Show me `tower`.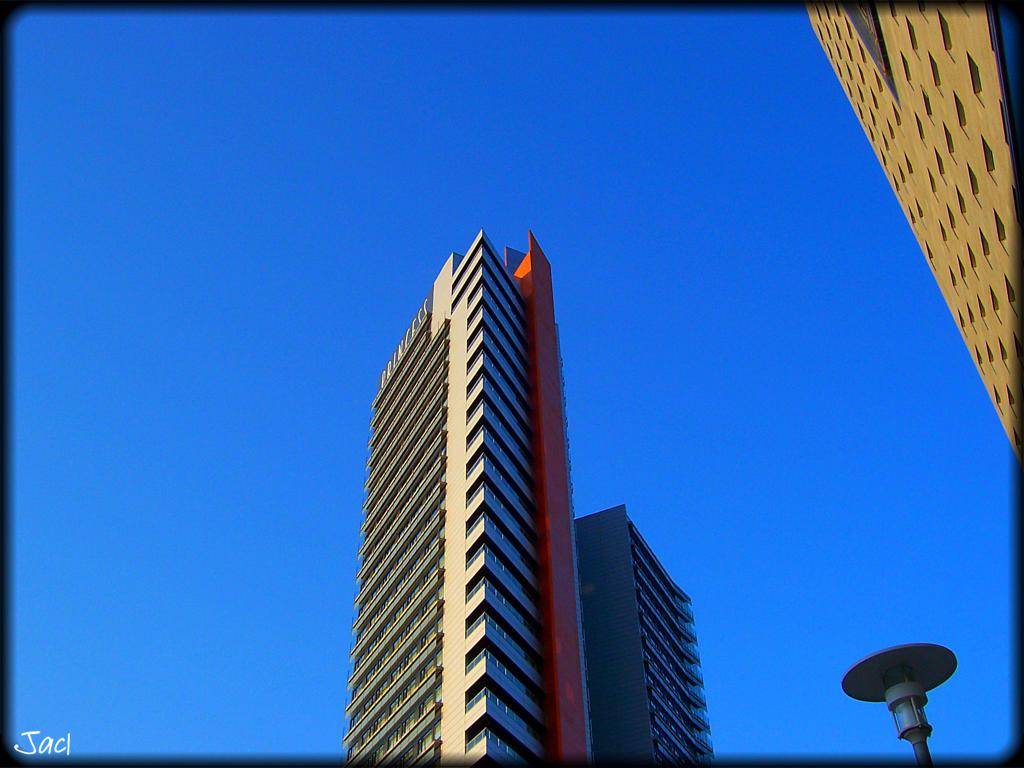
`tower` is here: 801:0:1023:450.
